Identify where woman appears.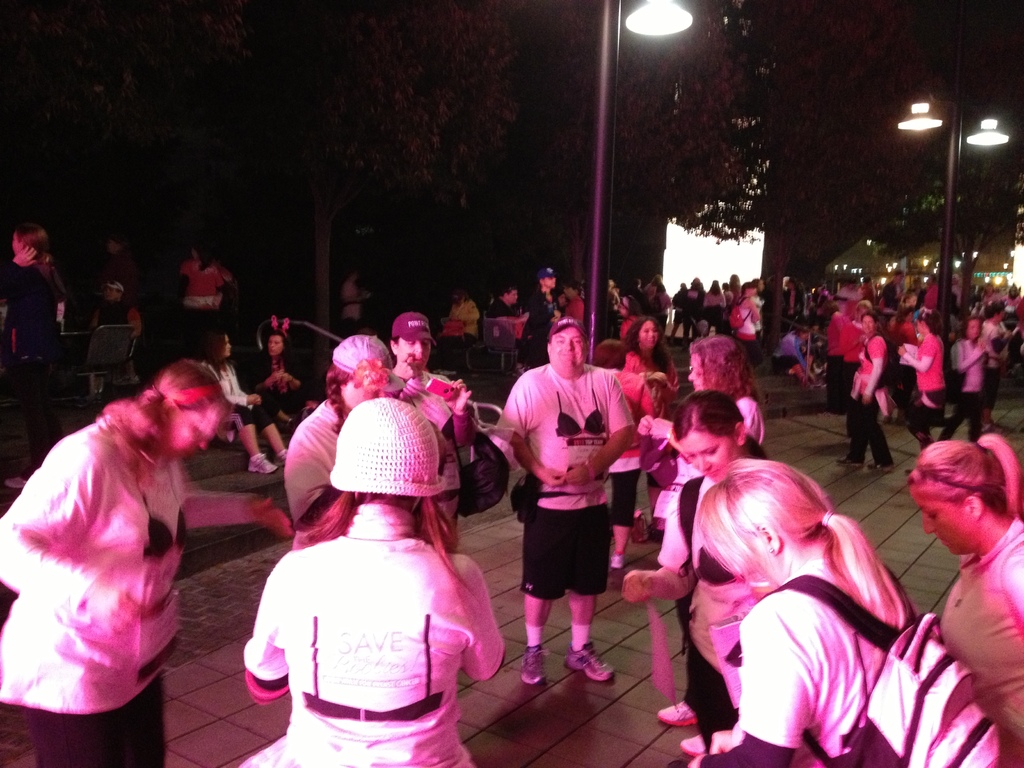
Appears at 173 246 232 310.
